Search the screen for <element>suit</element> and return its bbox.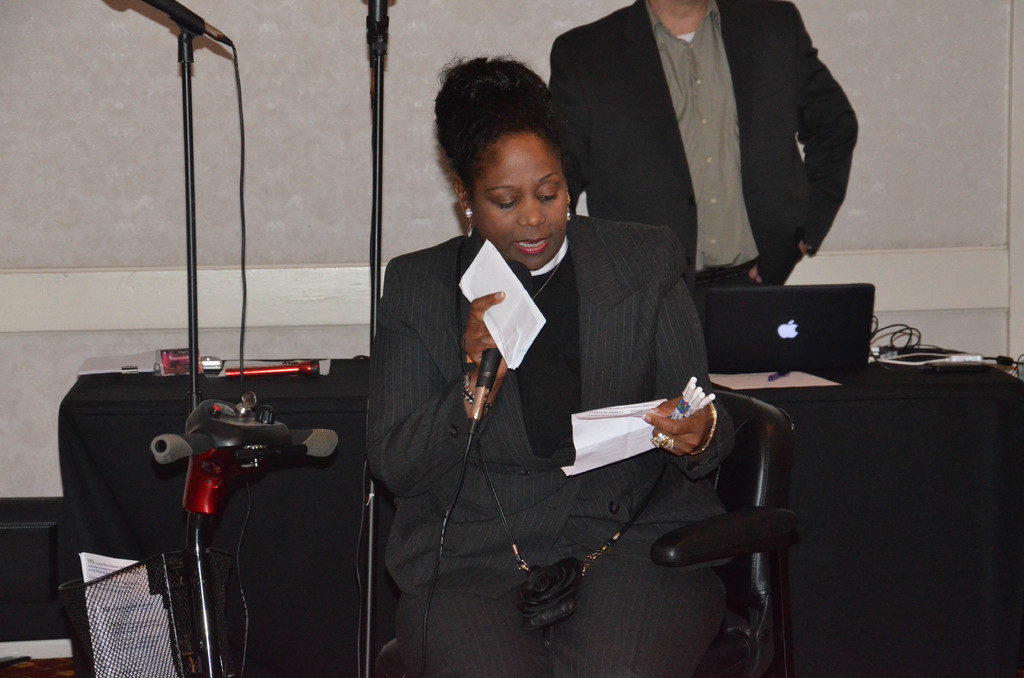
Found: left=367, top=228, right=735, bottom=677.
